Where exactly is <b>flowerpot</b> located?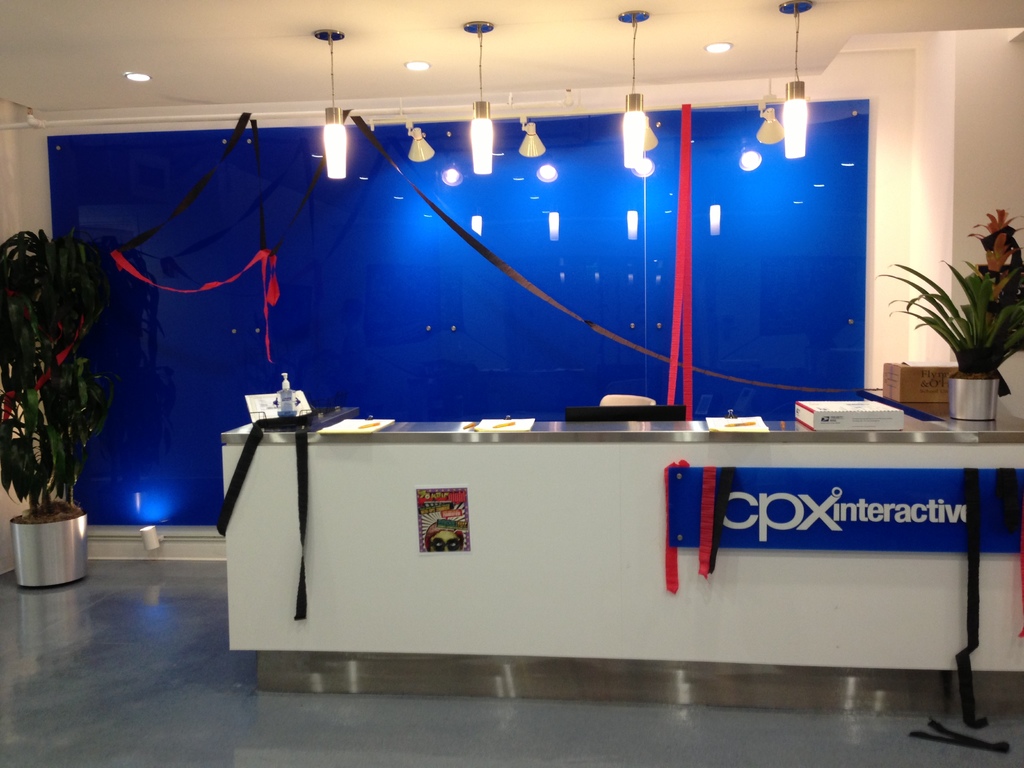
Its bounding box is bbox=(949, 378, 1000, 420).
